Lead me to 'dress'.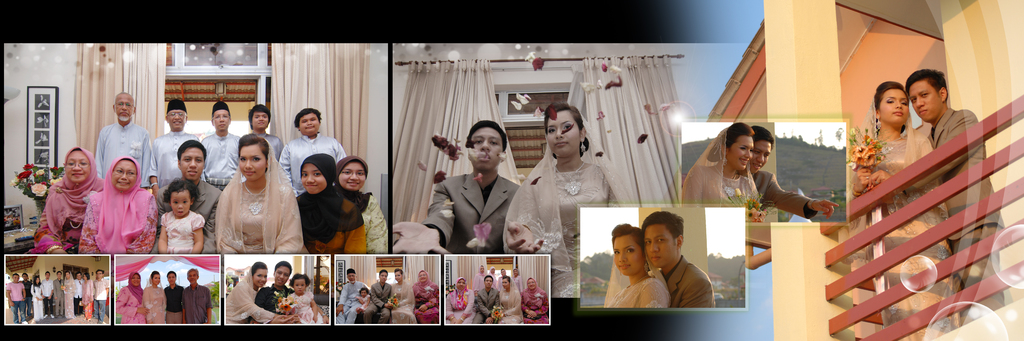
Lead to 161,214,205,252.
